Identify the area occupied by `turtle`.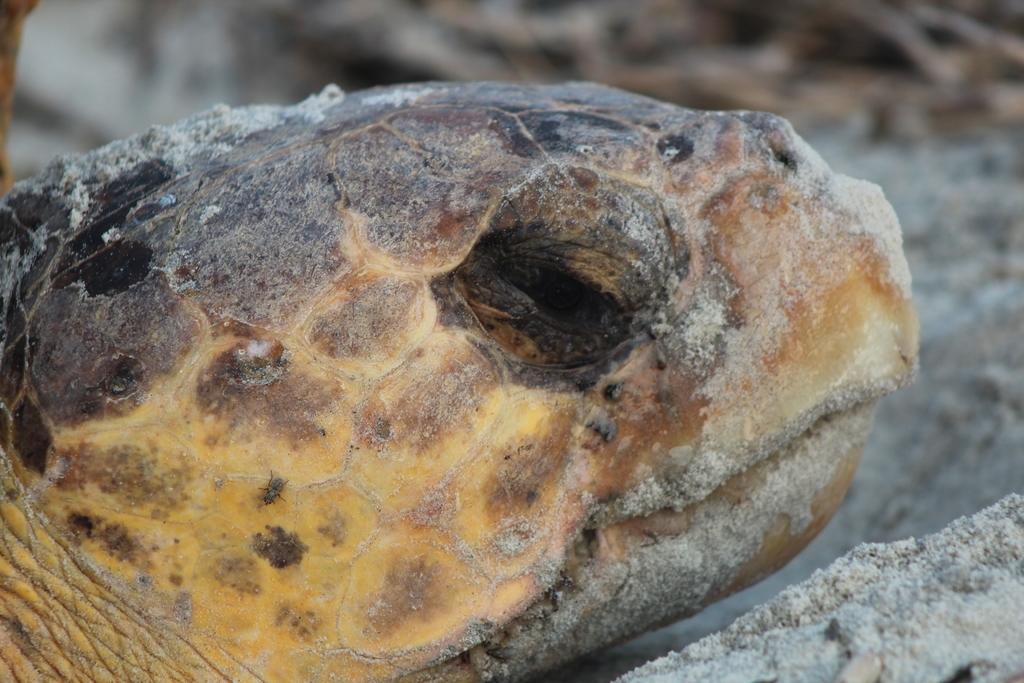
Area: (0,0,920,682).
